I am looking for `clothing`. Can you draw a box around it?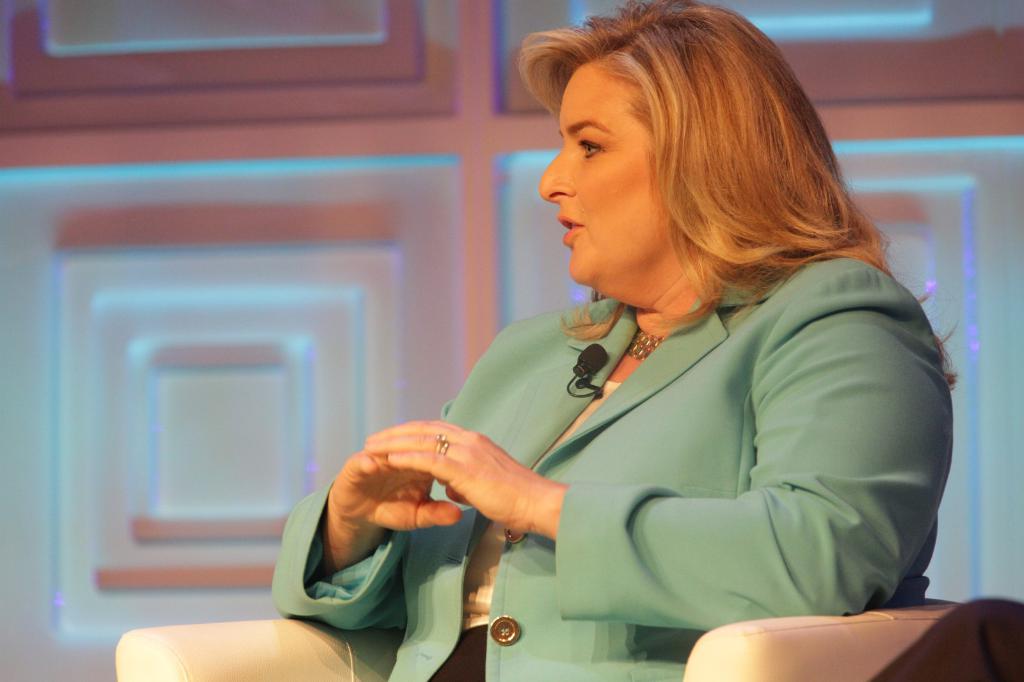
Sure, the bounding box is x1=260 y1=296 x2=936 y2=681.
